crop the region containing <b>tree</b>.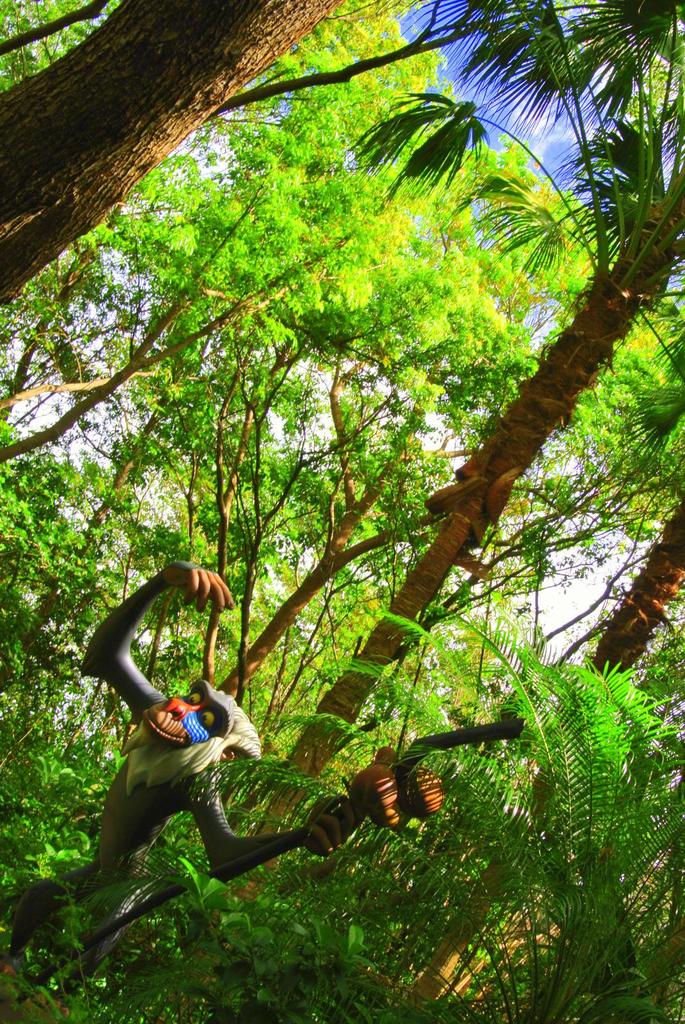
Crop region: BBox(150, 0, 684, 922).
